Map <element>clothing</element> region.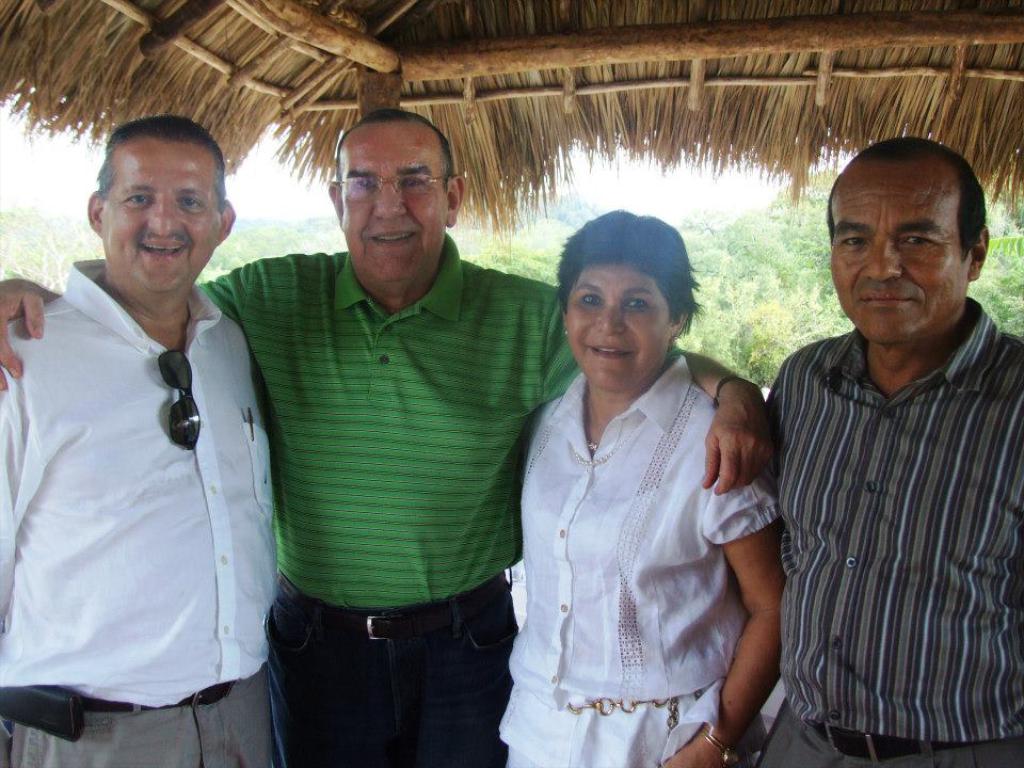
Mapped to locate(193, 229, 690, 767).
